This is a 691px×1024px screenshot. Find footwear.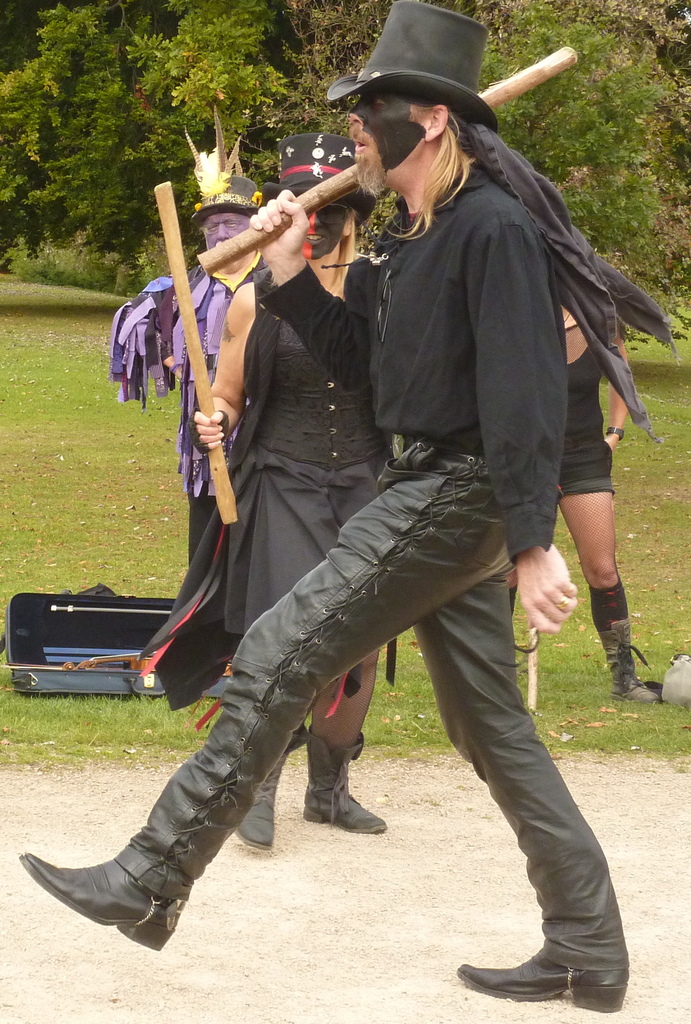
Bounding box: l=456, t=960, r=629, b=1014.
